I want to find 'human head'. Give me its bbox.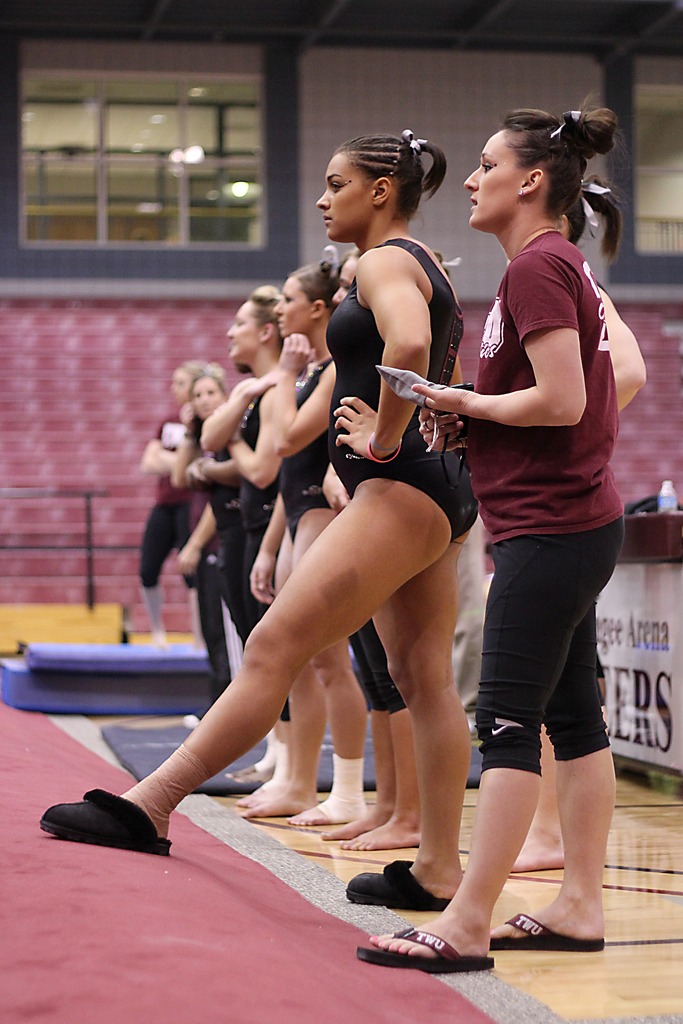
(226, 284, 285, 366).
